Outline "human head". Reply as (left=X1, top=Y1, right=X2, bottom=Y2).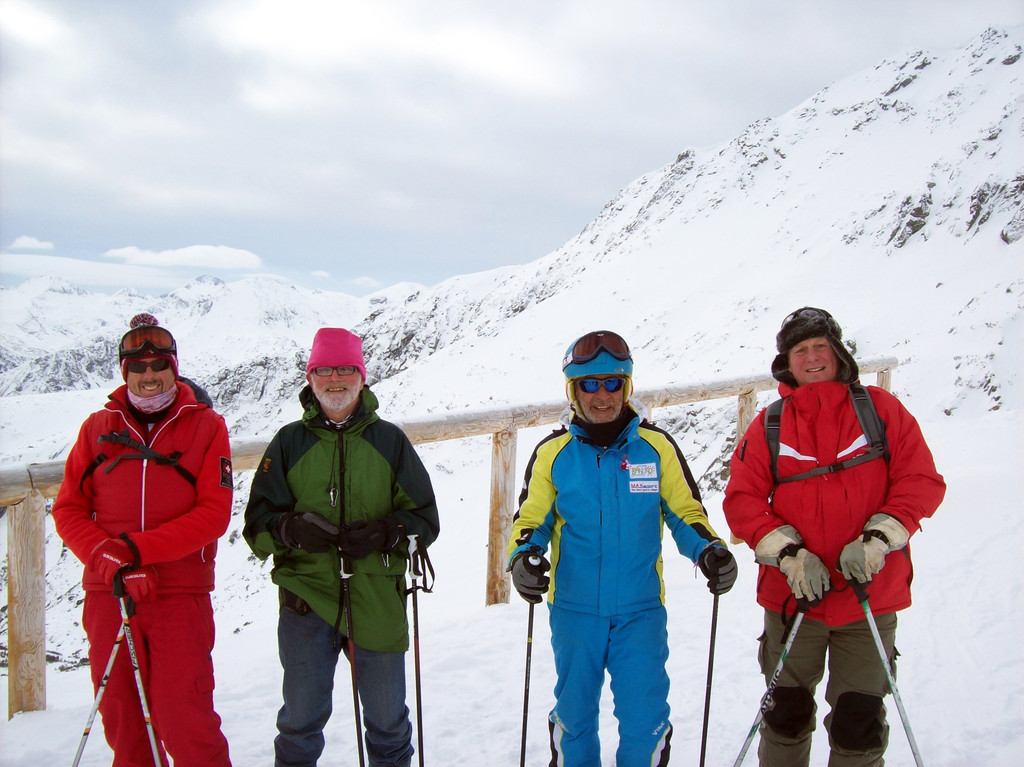
(left=286, top=341, right=365, bottom=436).
